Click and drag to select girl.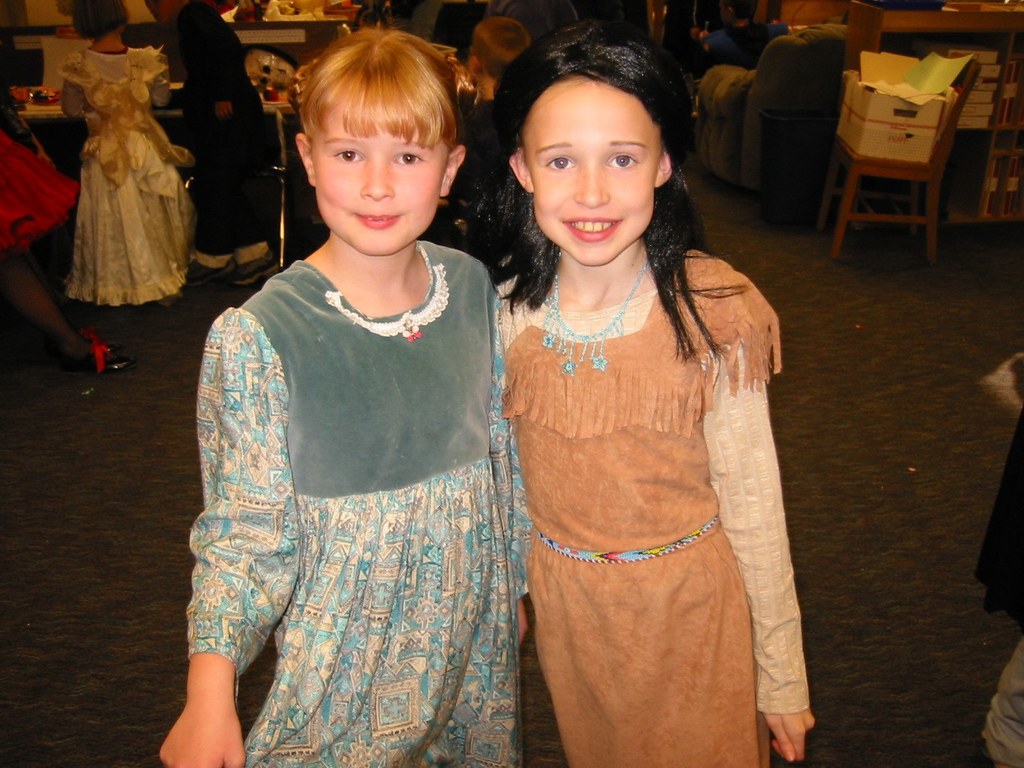
Selection: select_region(0, 74, 138, 375).
